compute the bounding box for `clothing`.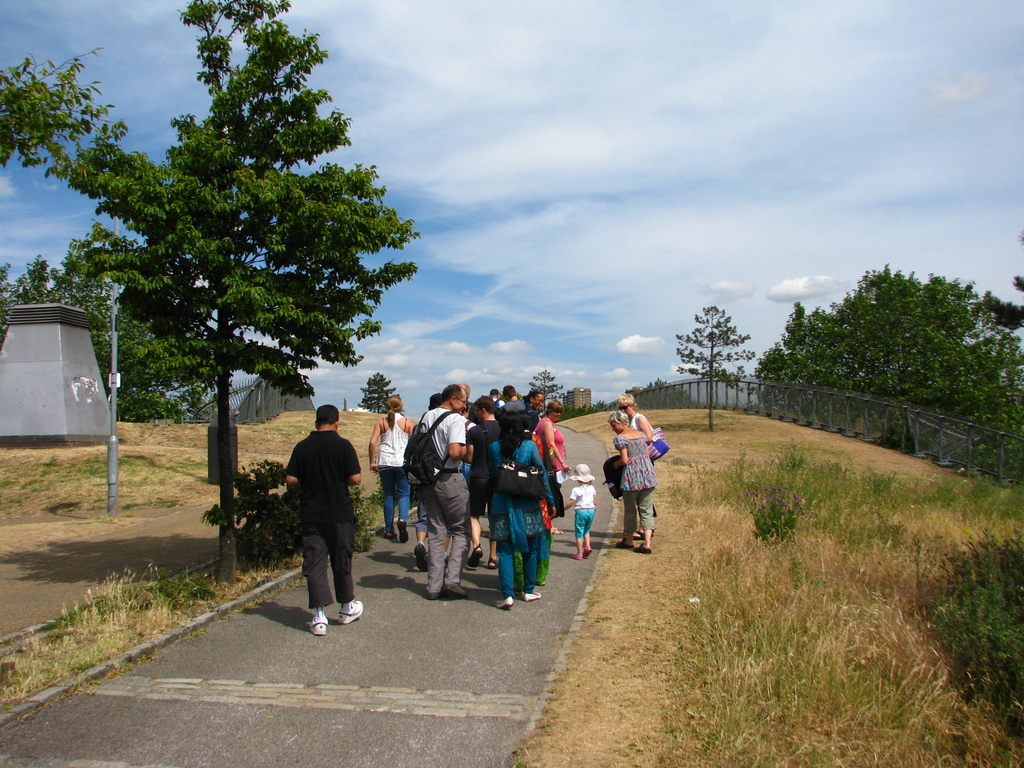
426, 415, 487, 579.
